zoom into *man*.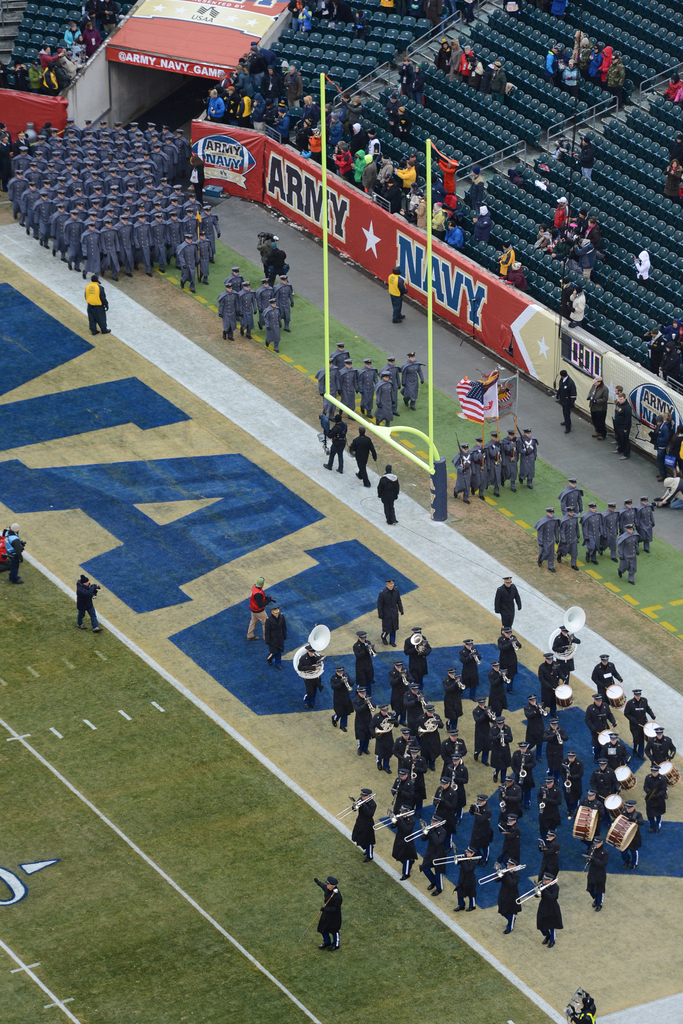
Zoom target: [left=584, top=695, right=618, bottom=744].
